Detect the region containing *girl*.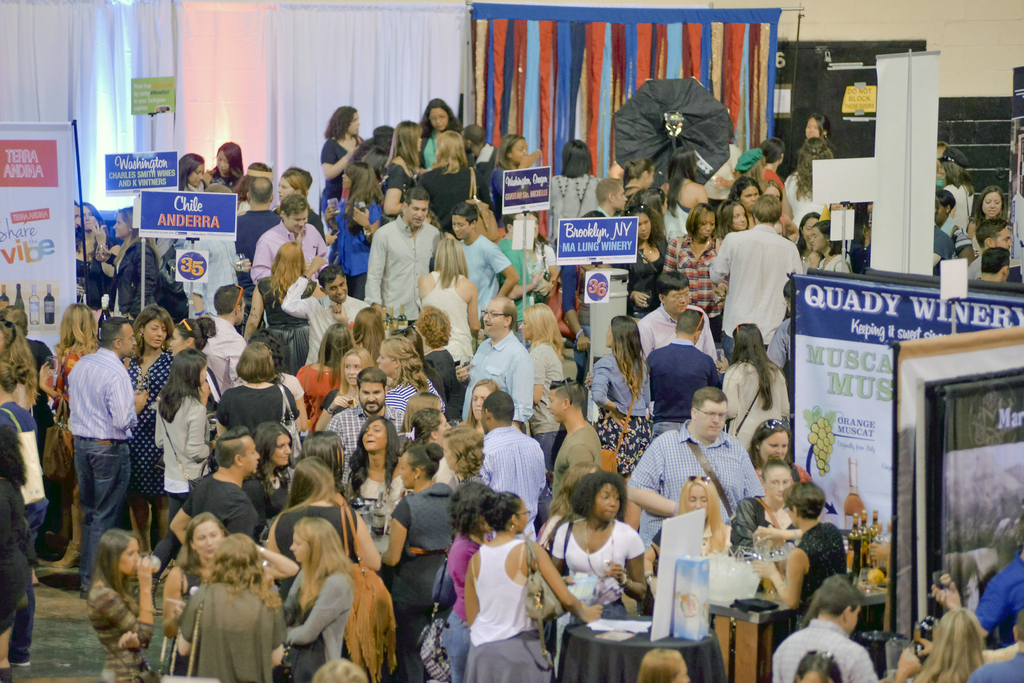
left=275, top=514, right=356, bottom=682.
